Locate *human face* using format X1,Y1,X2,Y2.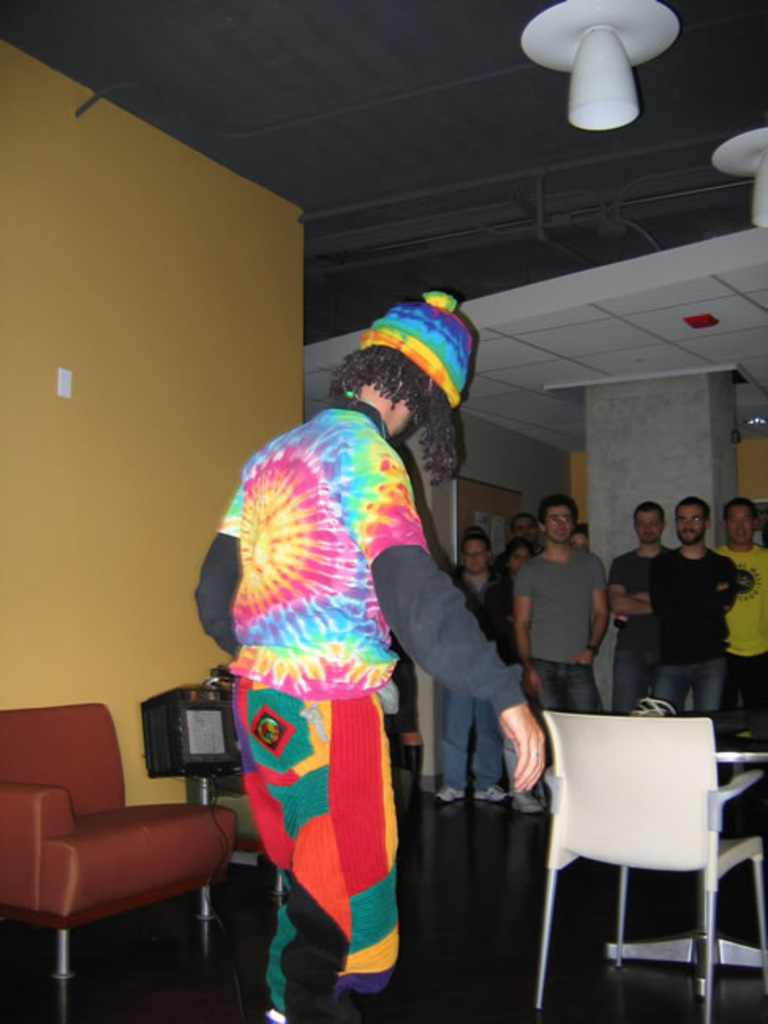
676,506,705,545.
